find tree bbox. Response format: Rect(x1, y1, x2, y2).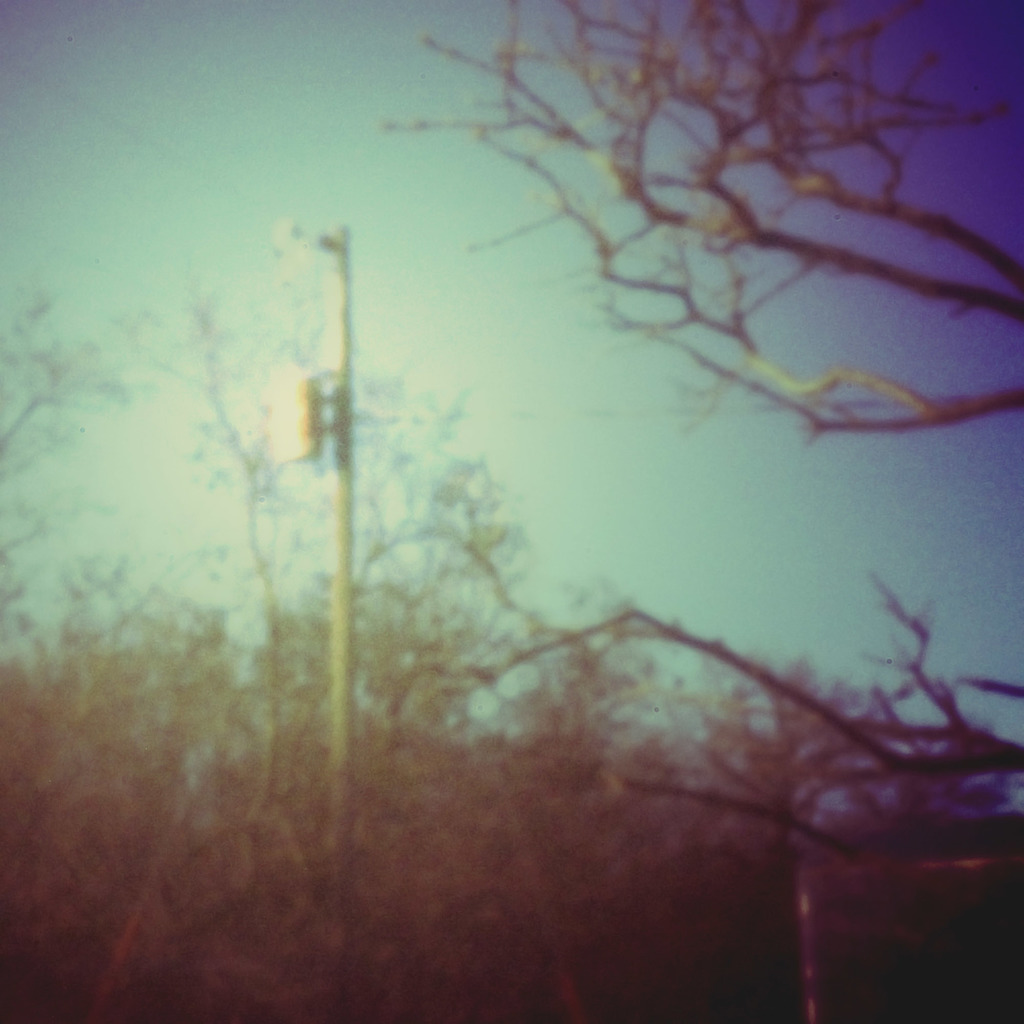
Rect(374, 3, 1023, 442).
